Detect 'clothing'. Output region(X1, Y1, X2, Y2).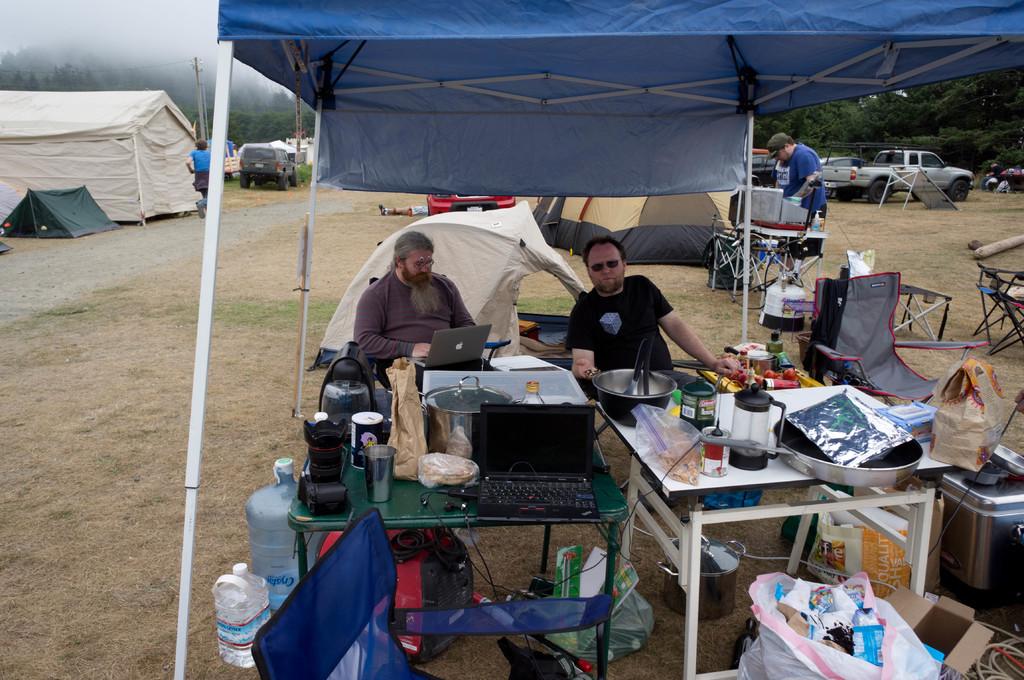
region(194, 151, 212, 202).
